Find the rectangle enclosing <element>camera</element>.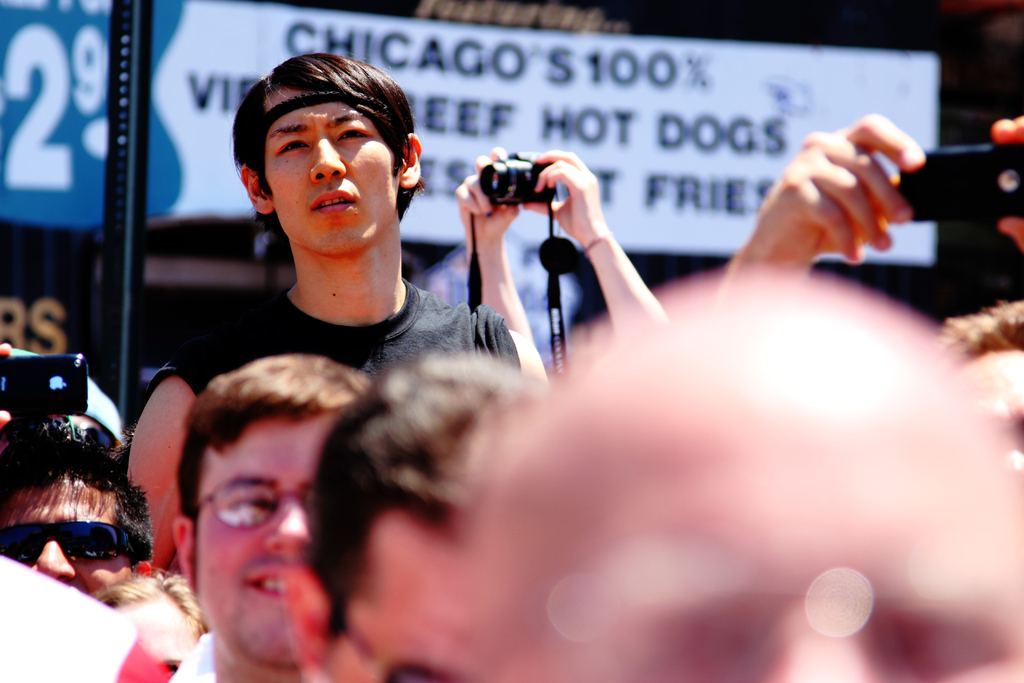
{"x1": 458, "y1": 142, "x2": 570, "y2": 211}.
